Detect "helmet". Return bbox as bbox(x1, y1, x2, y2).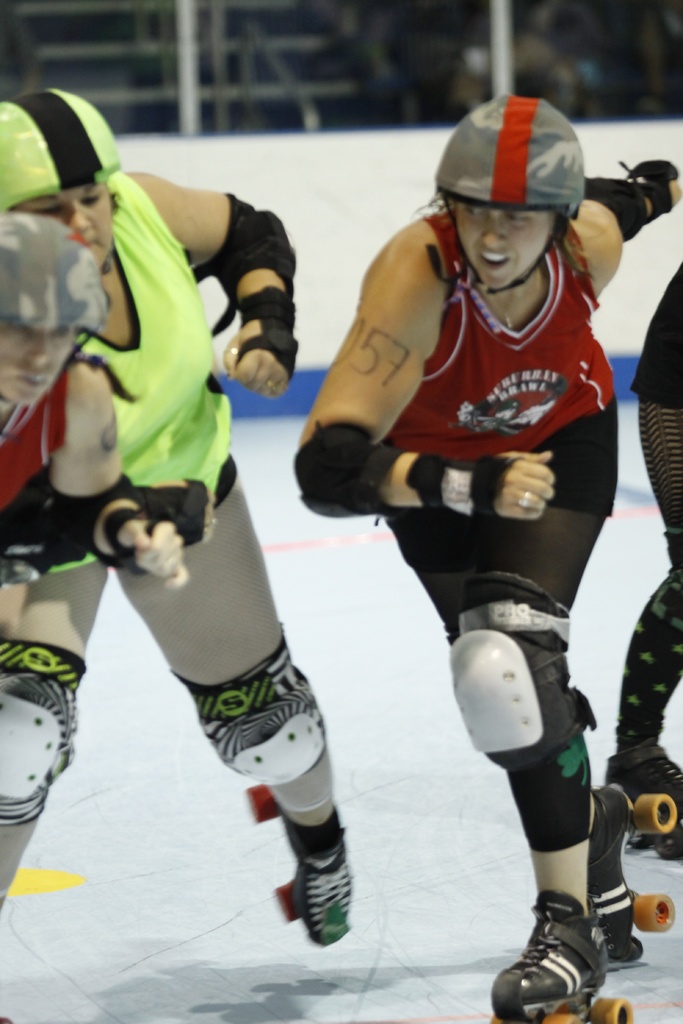
bbox(0, 90, 121, 213).
